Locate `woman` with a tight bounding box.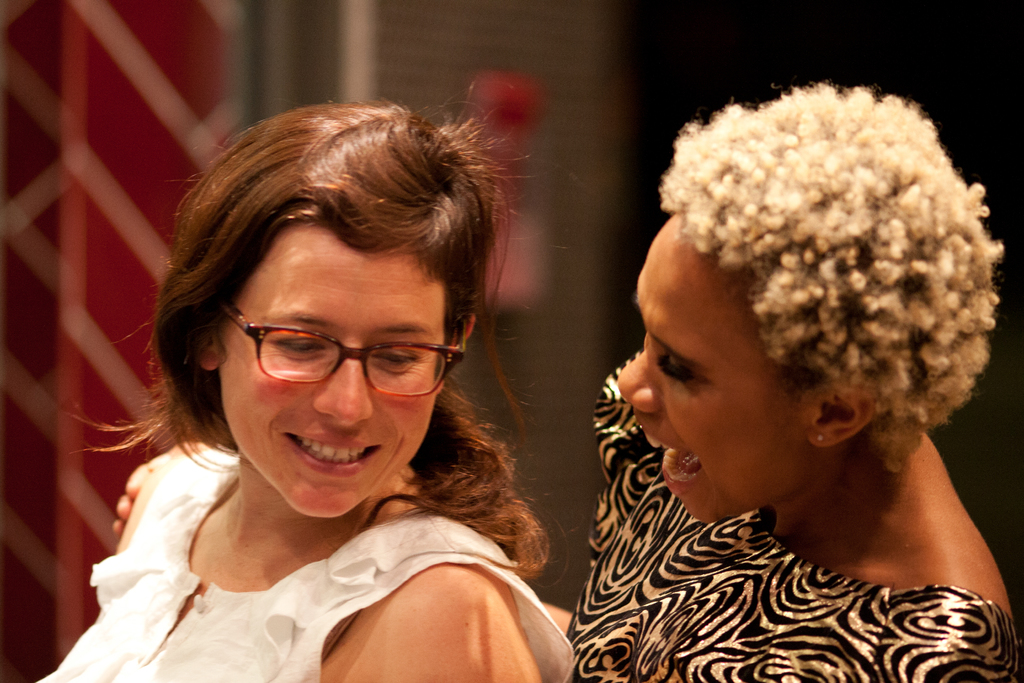
l=108, t=78, r=1023, b=682.
